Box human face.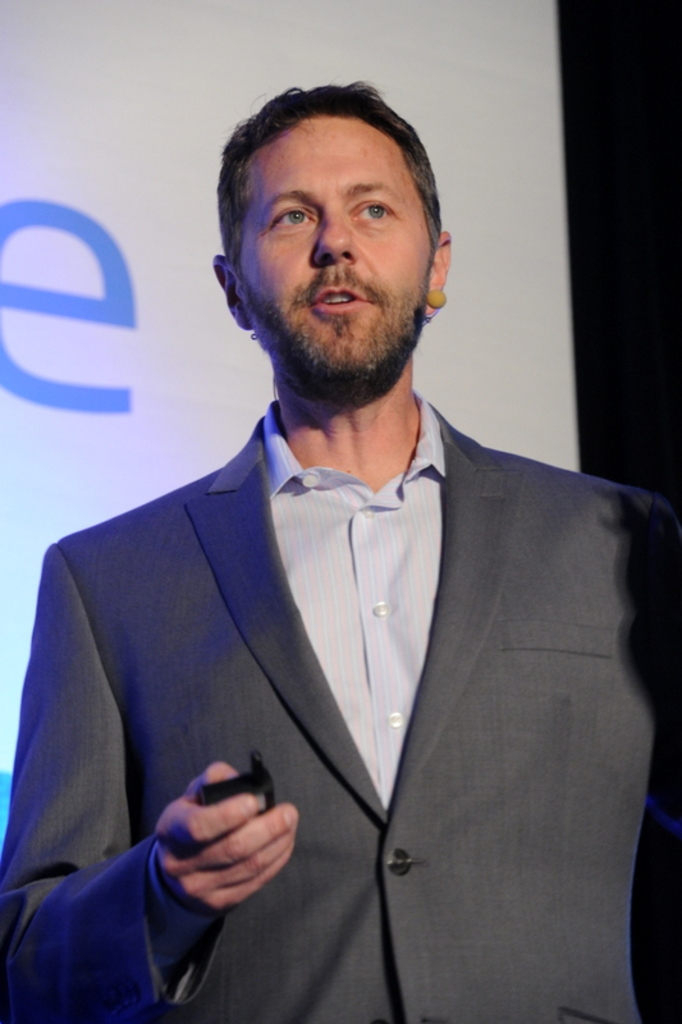
l=243, t=145, r=429, b=365.
